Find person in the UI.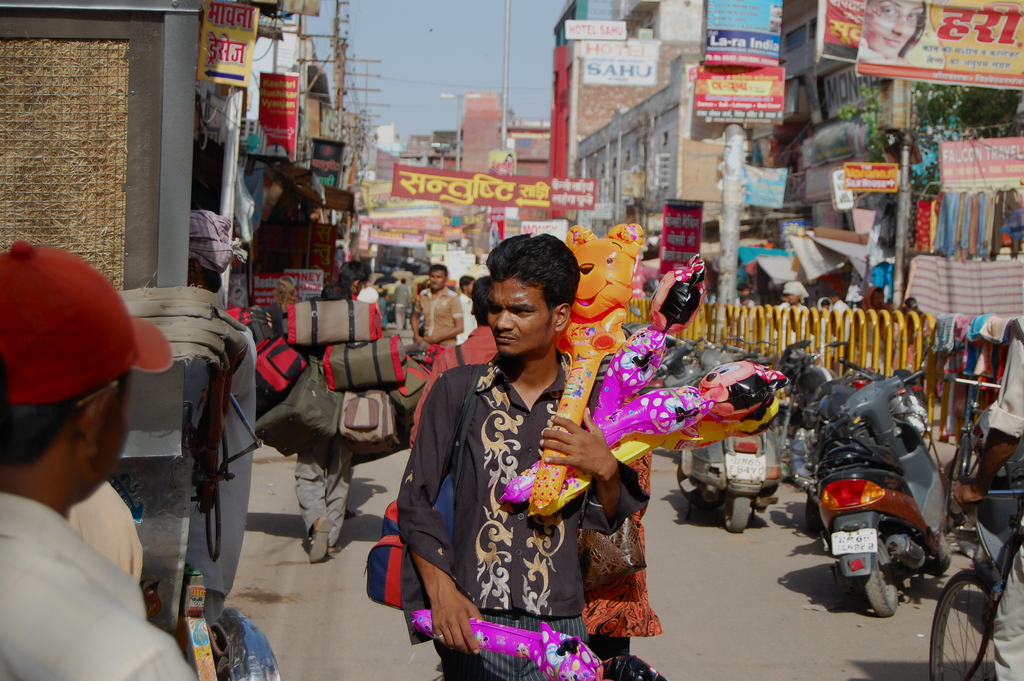
UI element at bbox(856, 0, 928, 71).
